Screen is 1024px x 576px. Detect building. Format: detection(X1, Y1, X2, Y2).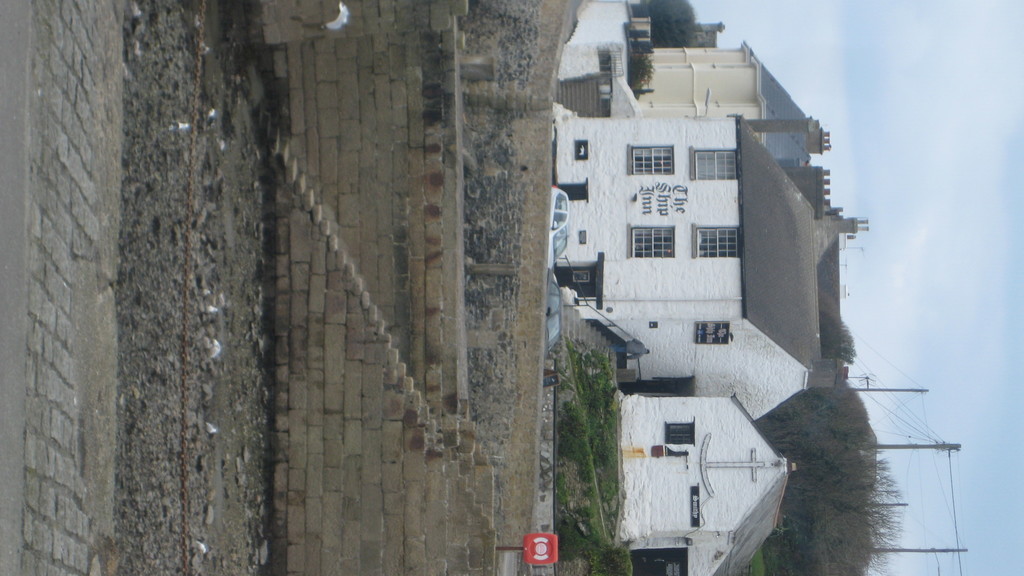
detection(619, 392, 790, 575).
